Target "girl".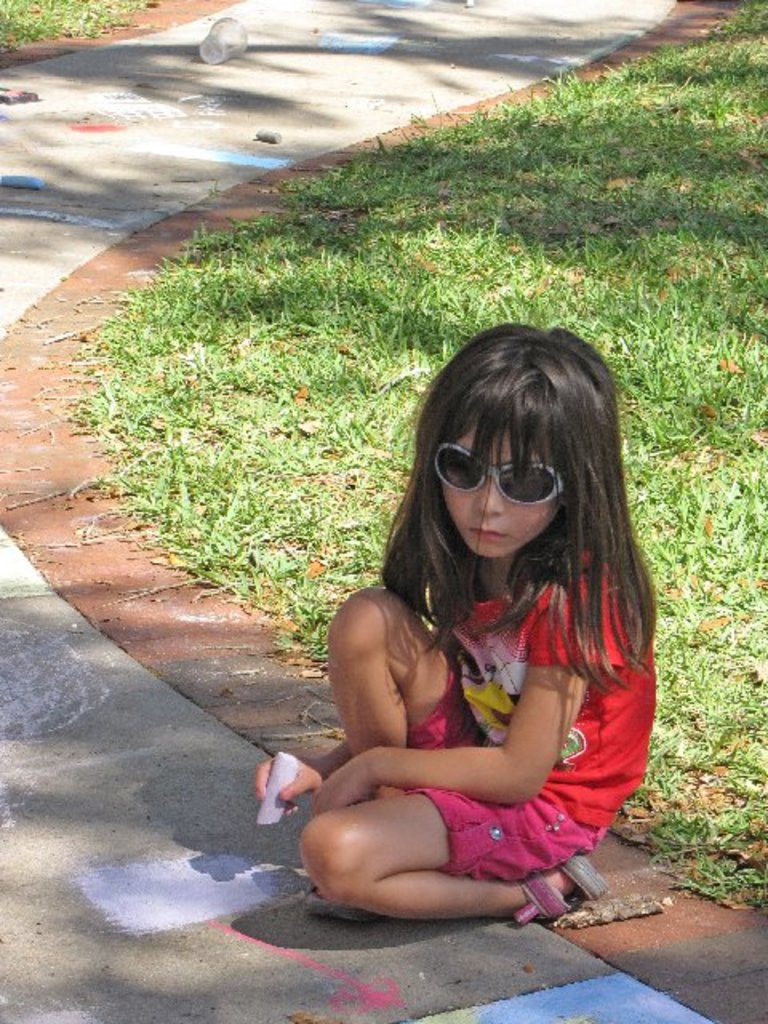
Target region: 251:326:661:926.
